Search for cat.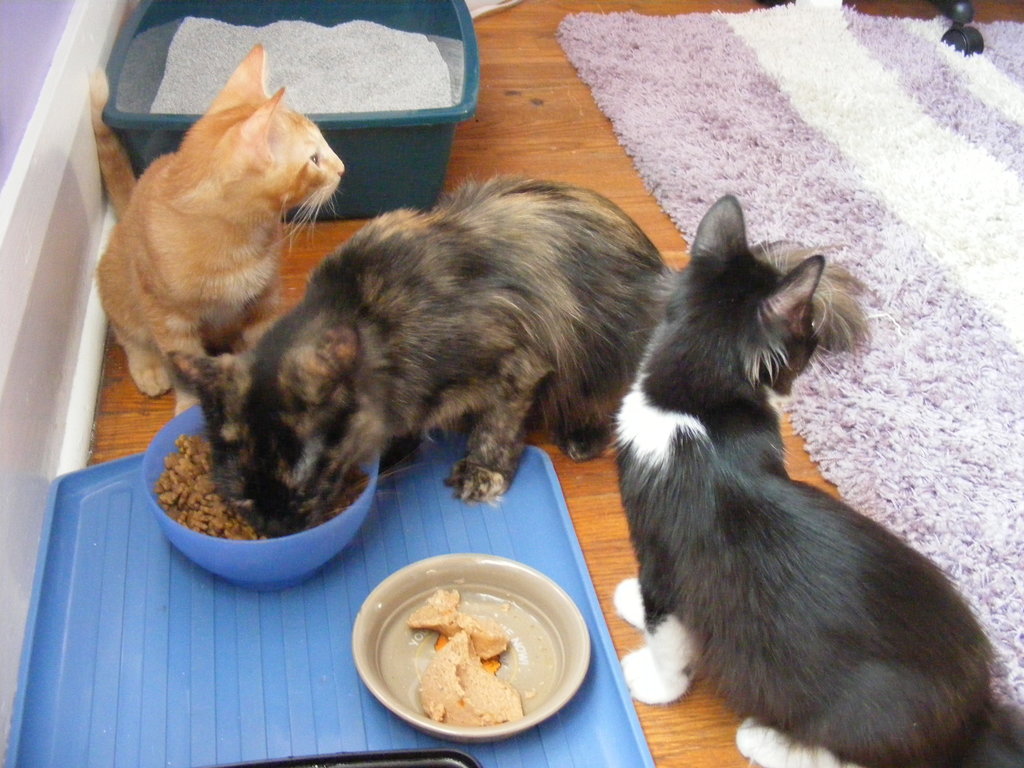
Found at <box>607,188,1023,767</box>.
